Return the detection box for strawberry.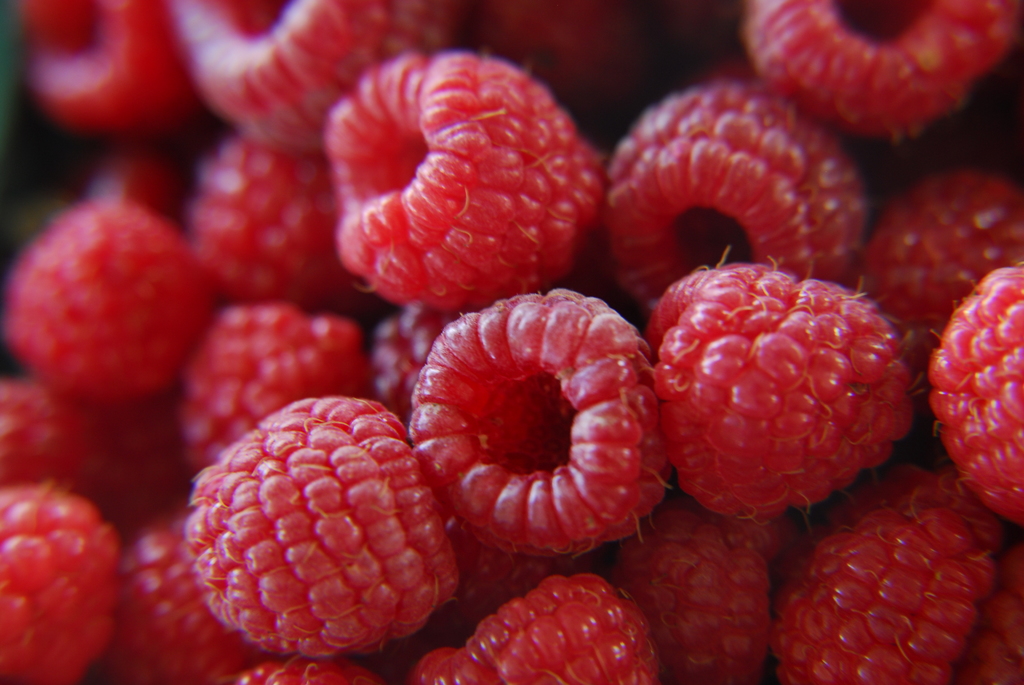
[779, 497, 985, 677].
